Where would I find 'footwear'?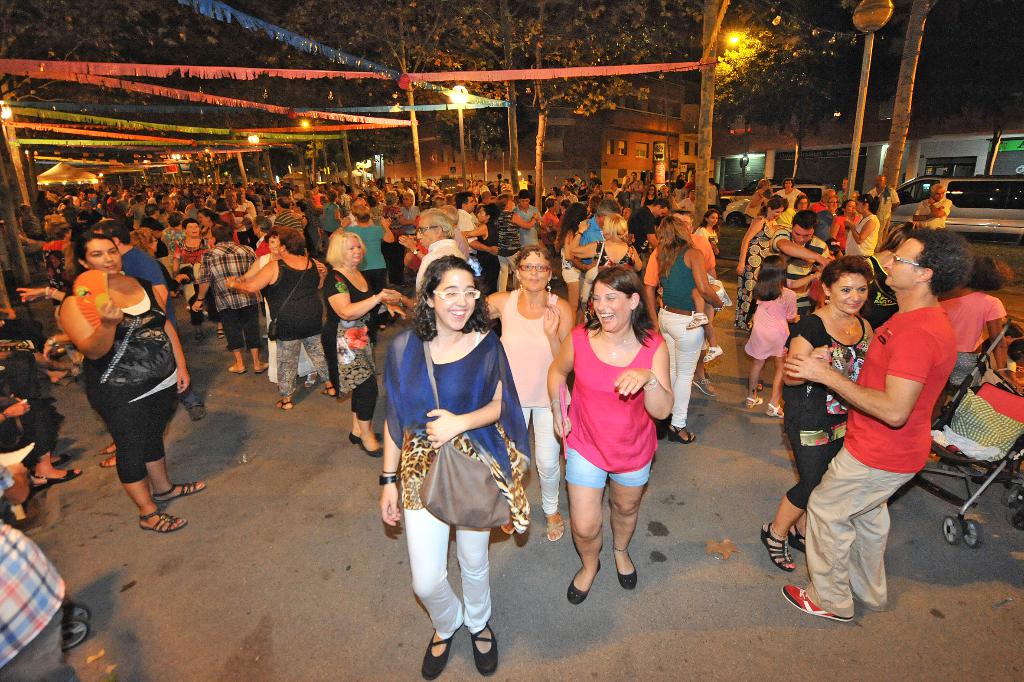
At (611, 545, 637, 591).
